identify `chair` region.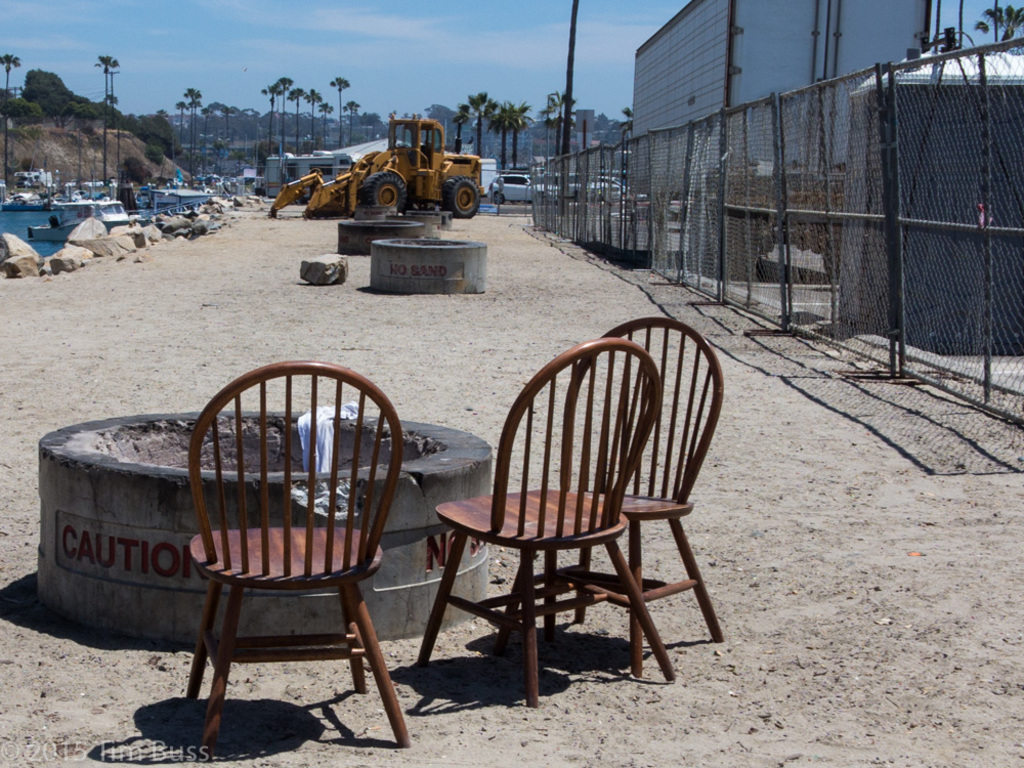
Region: [505, 317, 719, 682].
